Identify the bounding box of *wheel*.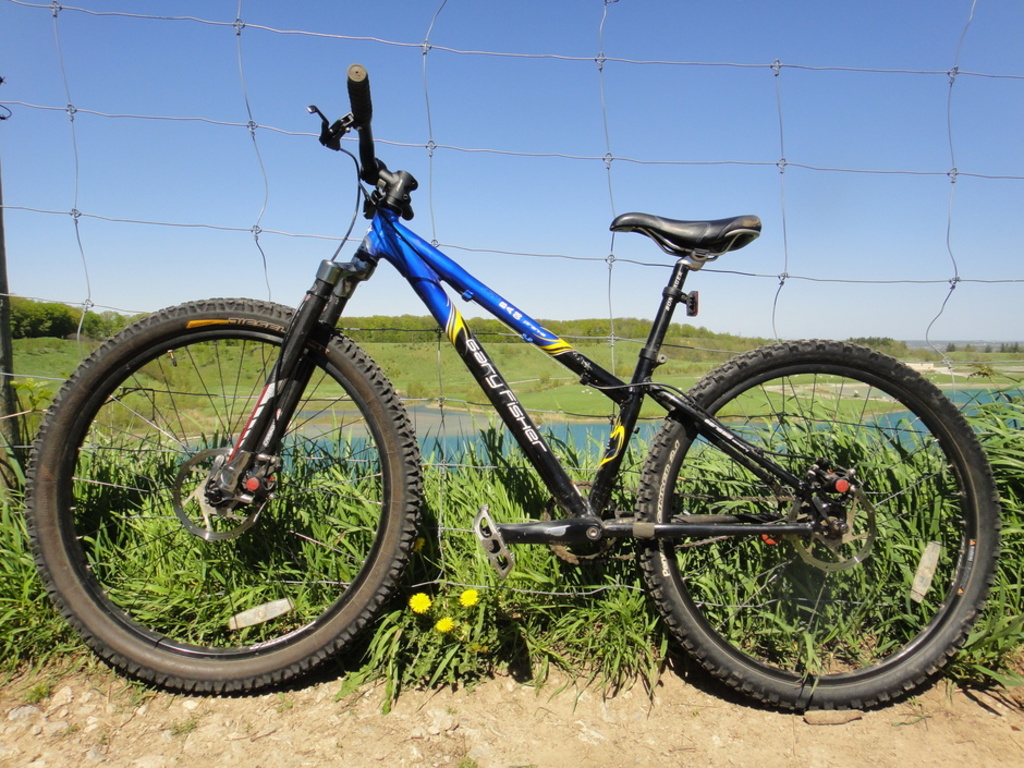
623/341/975/719.
